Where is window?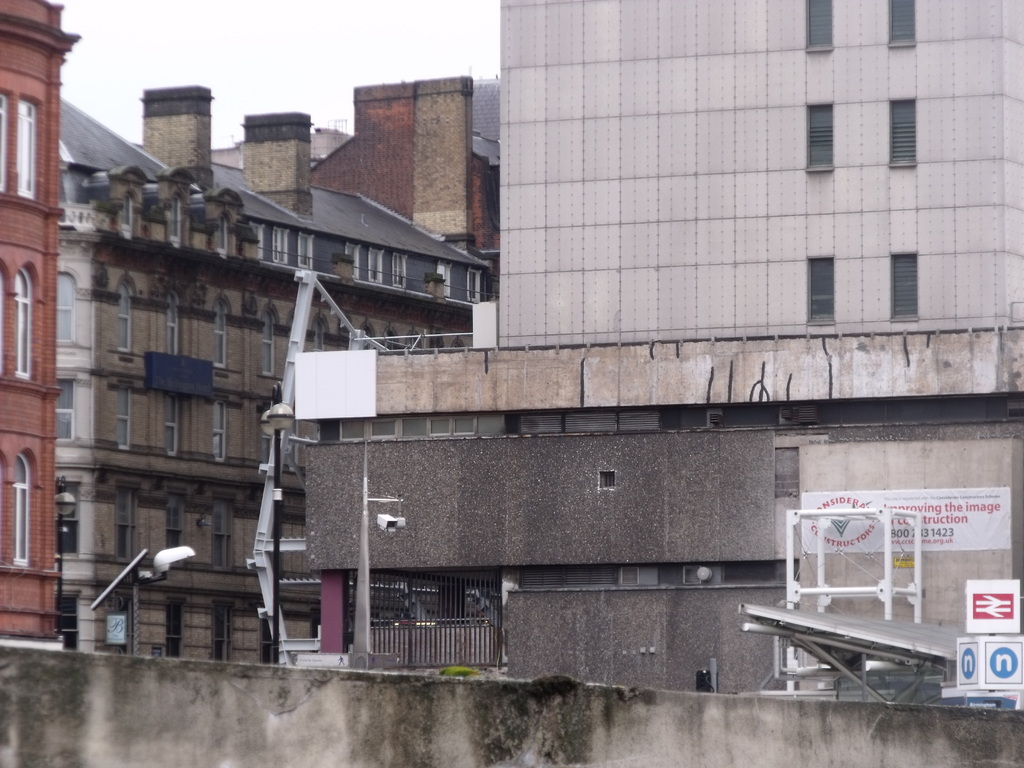
[x1=600, y1=471, x2=616, y2=486].
